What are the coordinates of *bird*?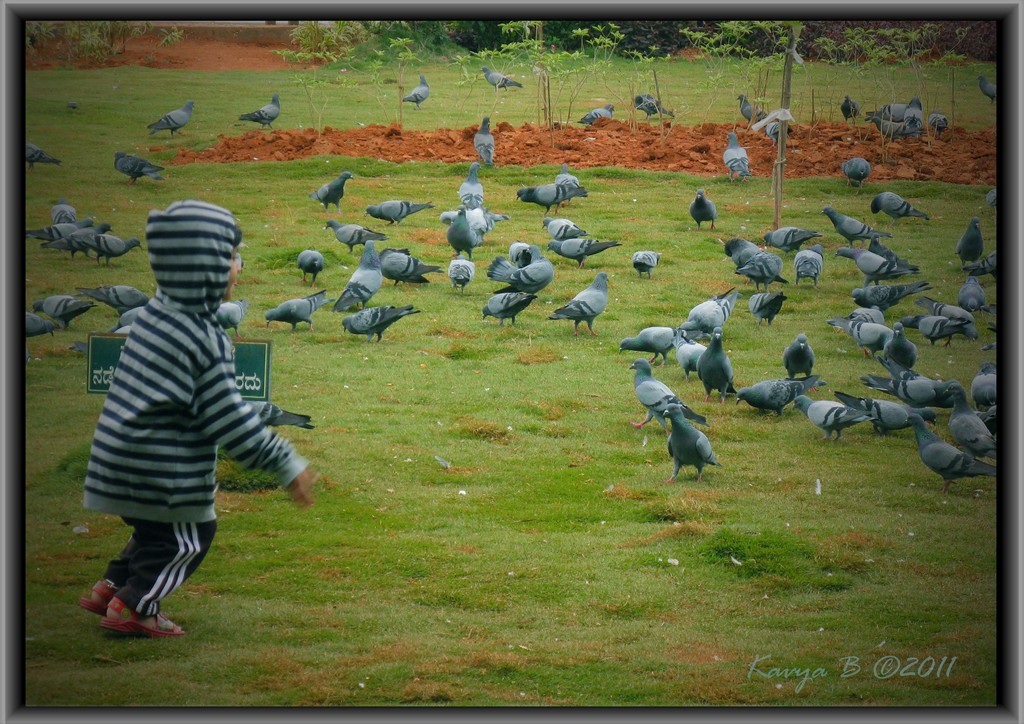
left=22, top=310, right=56, bottom=341.
